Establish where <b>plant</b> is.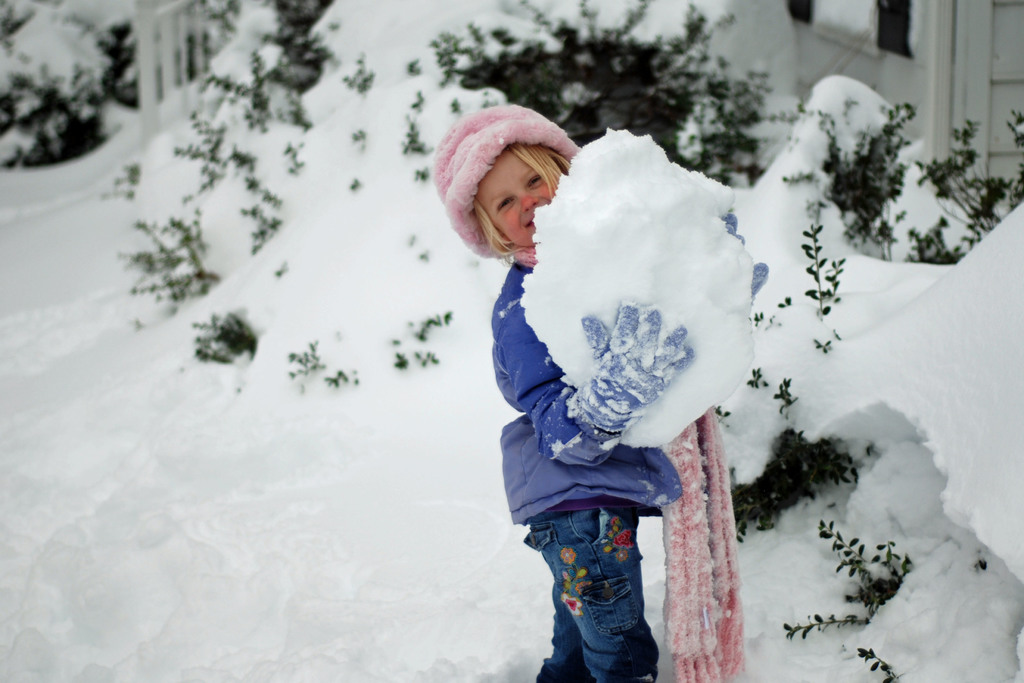
Established at box=[218, 143, 256, 181].
